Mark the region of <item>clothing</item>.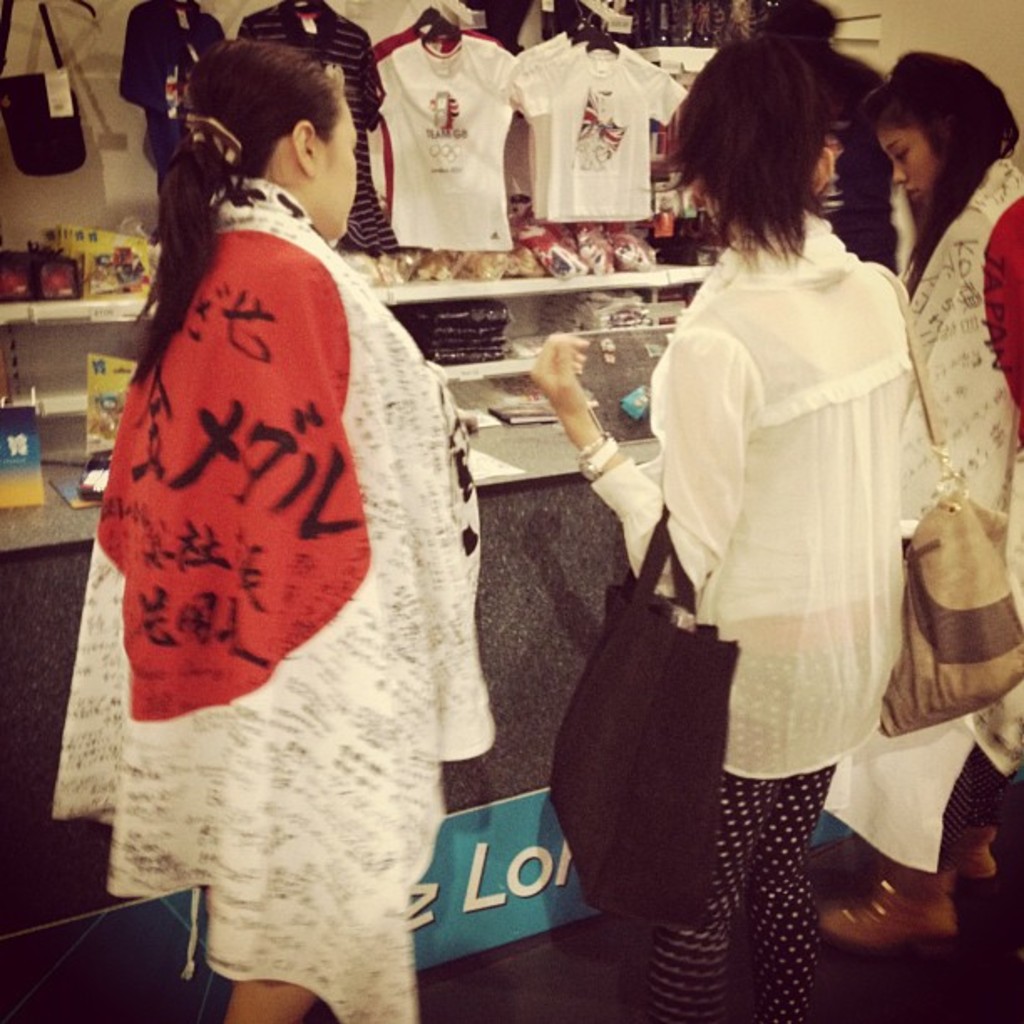
Region: (x1=95, y1=127, x2=484, y2=1006).
